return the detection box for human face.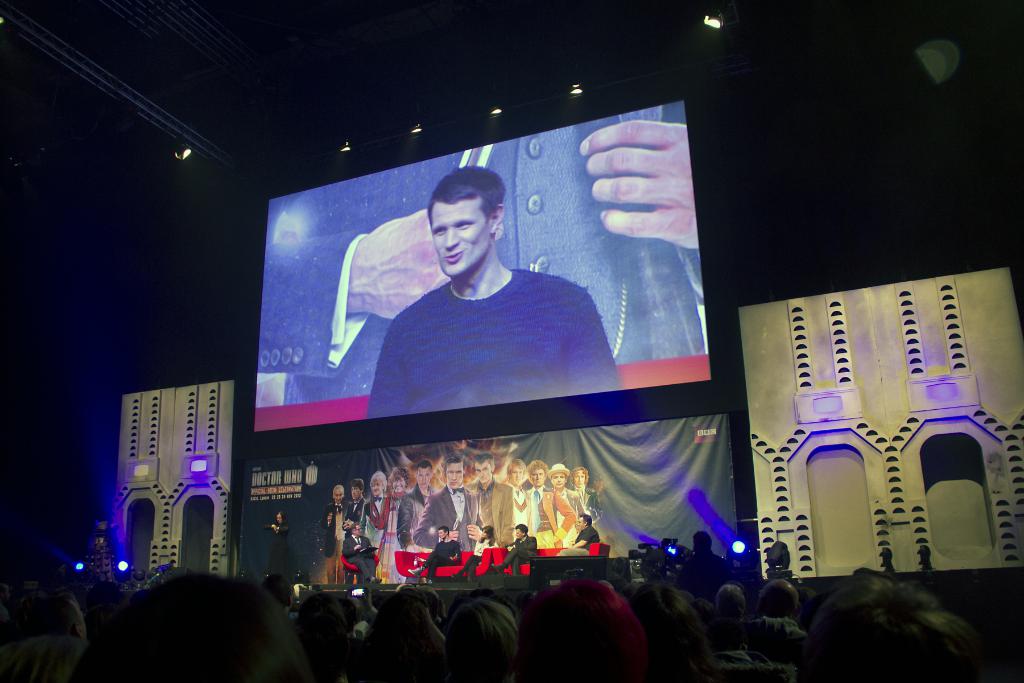
bbox=[353, 523, 364, 534].
